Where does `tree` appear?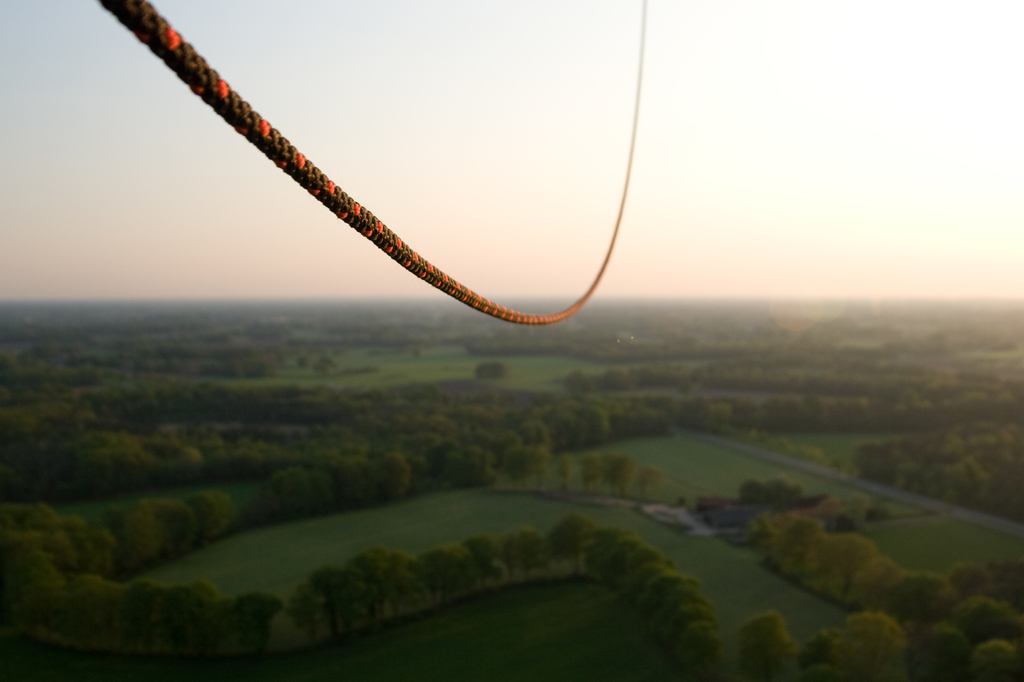
Appears at Rect(758, 393, 812, 428).
